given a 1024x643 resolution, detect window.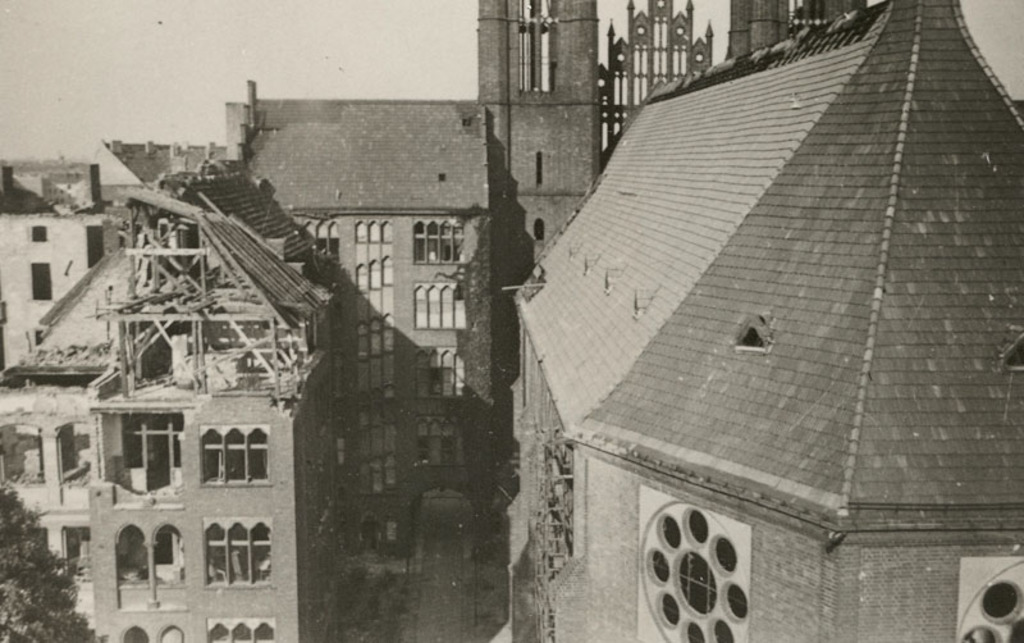
[left=358, top=315, right=401, bottom=355].
